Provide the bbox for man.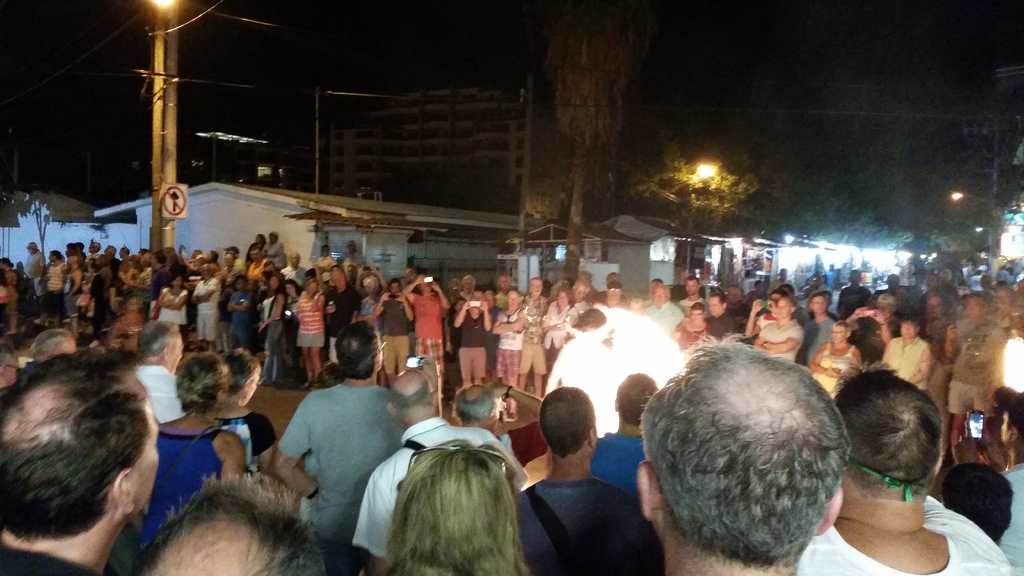
<bbox>0, 335, 20, 392</bbox>.
